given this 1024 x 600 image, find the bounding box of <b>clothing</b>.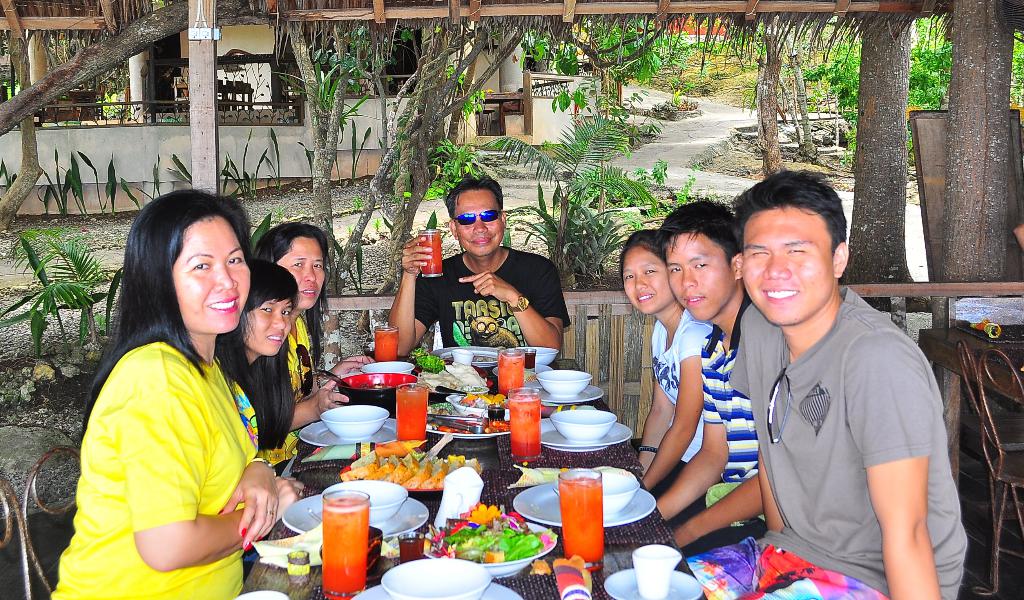
bbox(690, 278, 975, 599).
